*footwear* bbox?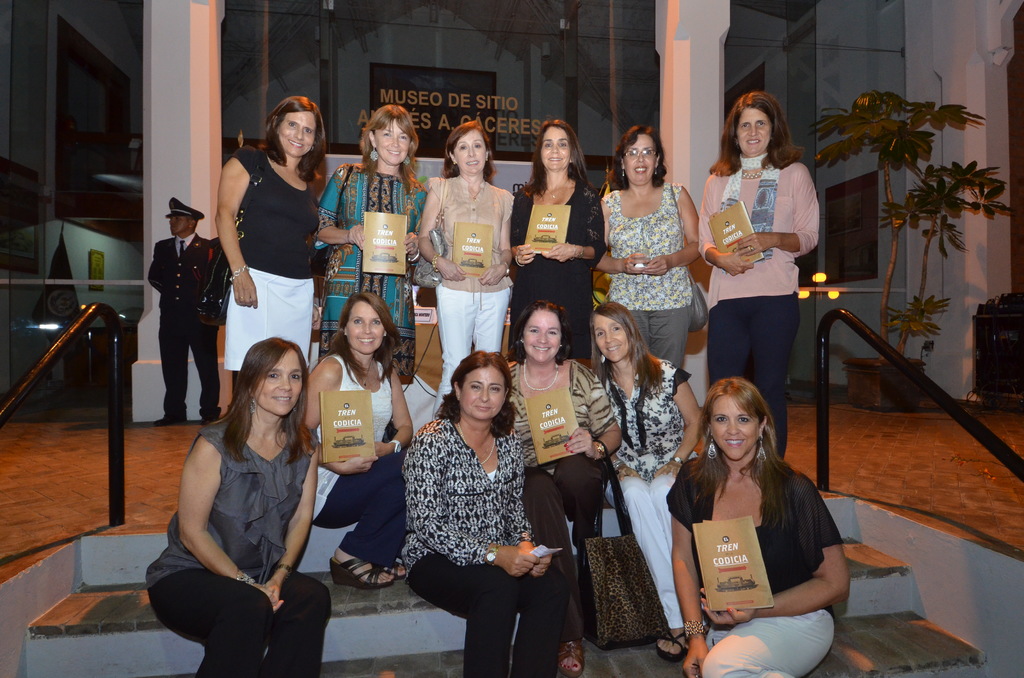
x1=200, y1=412, x2=211, y2=423
